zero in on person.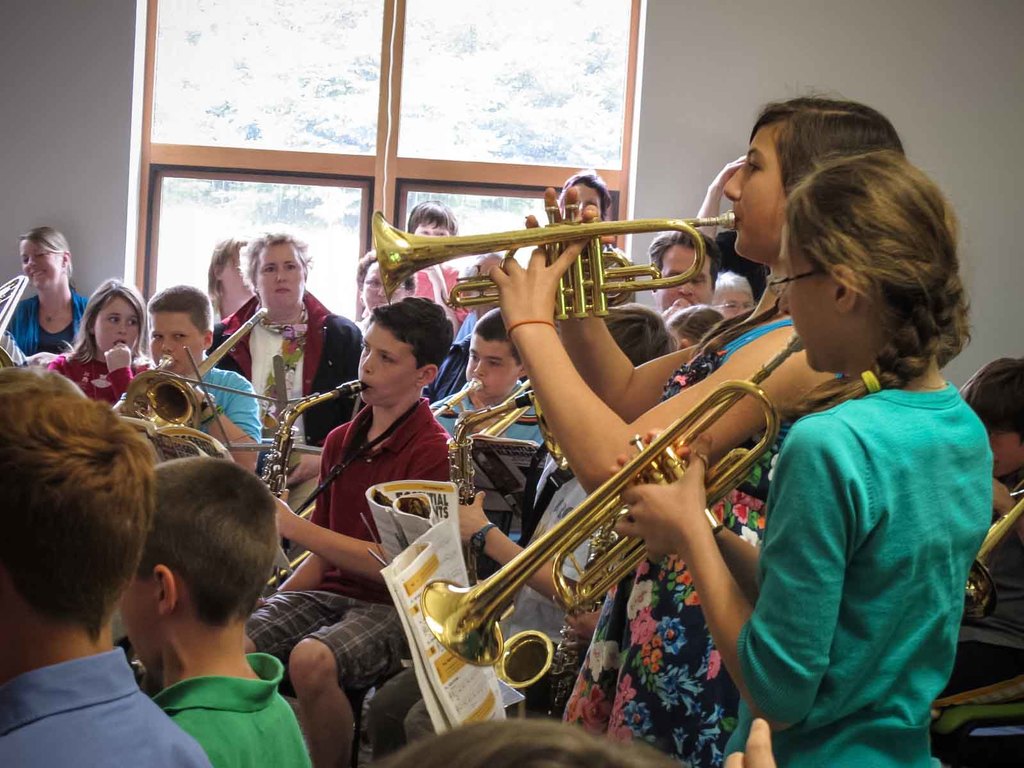
Zeroed in: (243,297,456,767).
